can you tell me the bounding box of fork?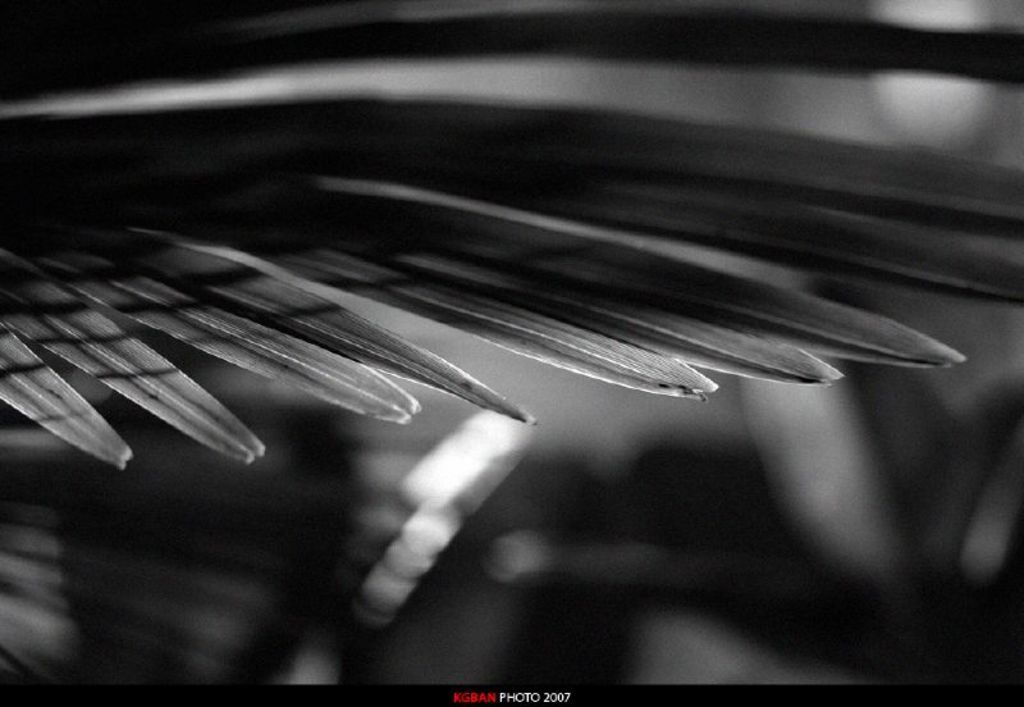
rect(0, 78, 1023, 478).
